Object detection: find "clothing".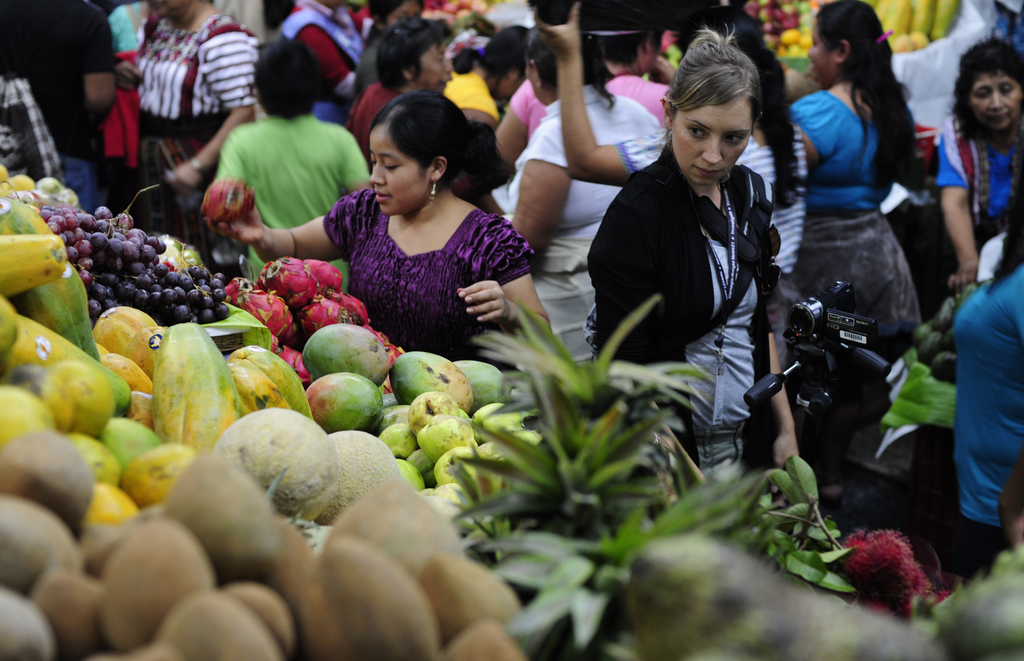
pyautogui.locateOnScreen(319, 172, 522, 344).
